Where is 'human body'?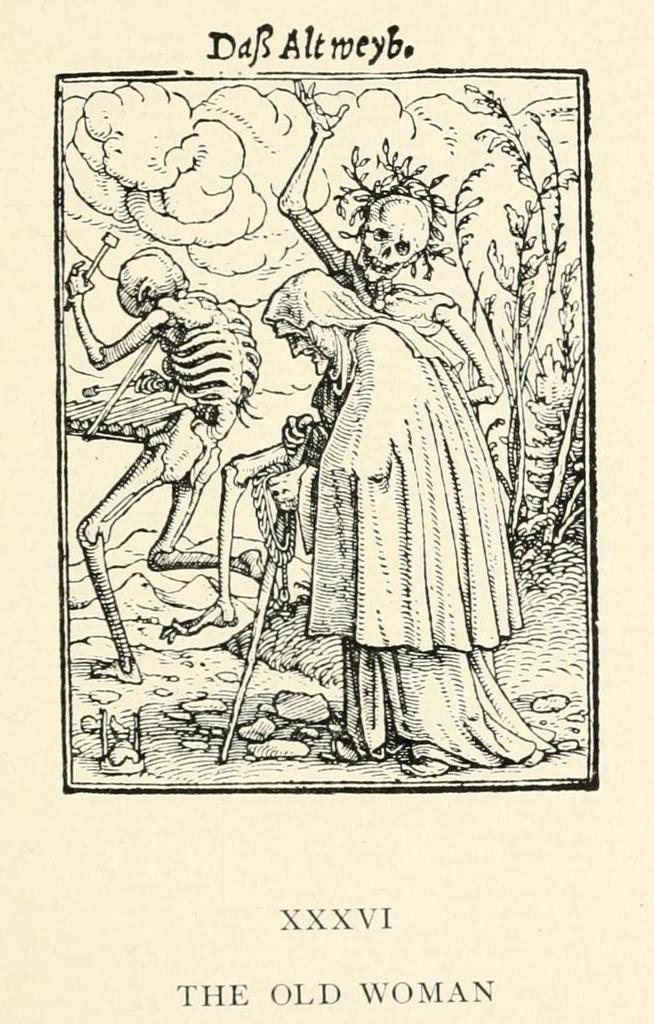
bbox(274, 276, 508, 762).
